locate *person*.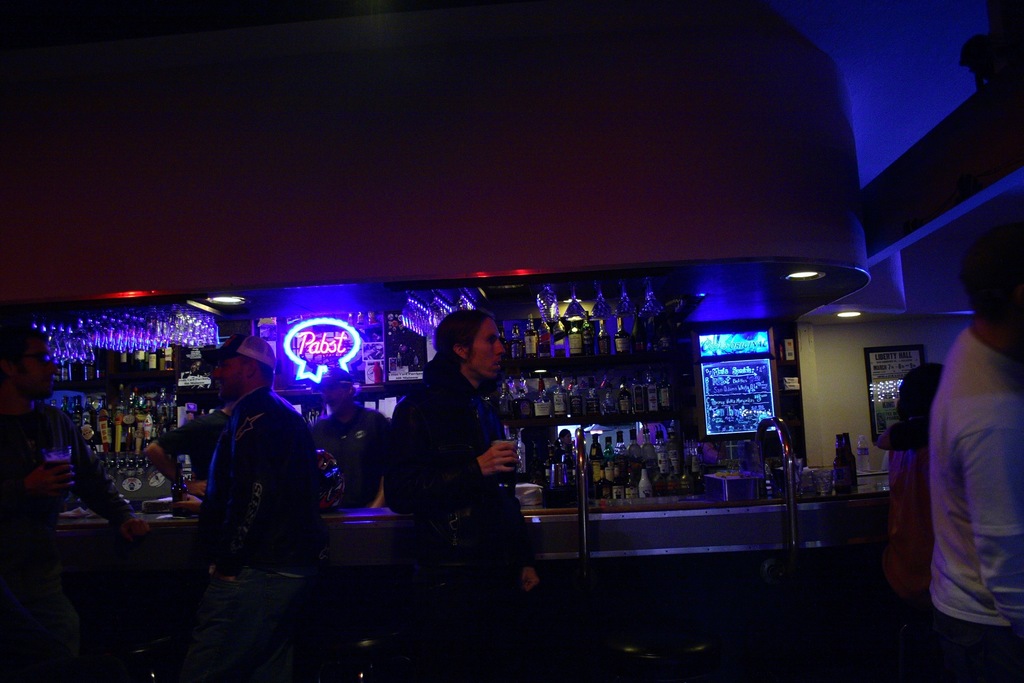
Bounding box: box=[379, 306, 546, 682].
